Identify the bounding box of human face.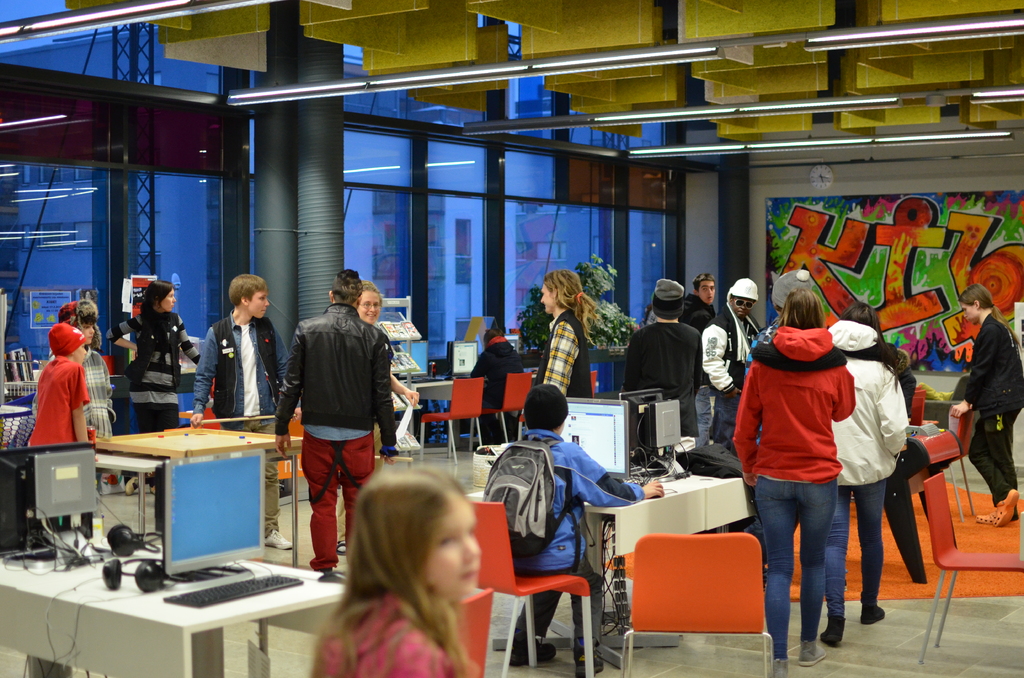
(left=356, top=291, right=381, bottom=324).
